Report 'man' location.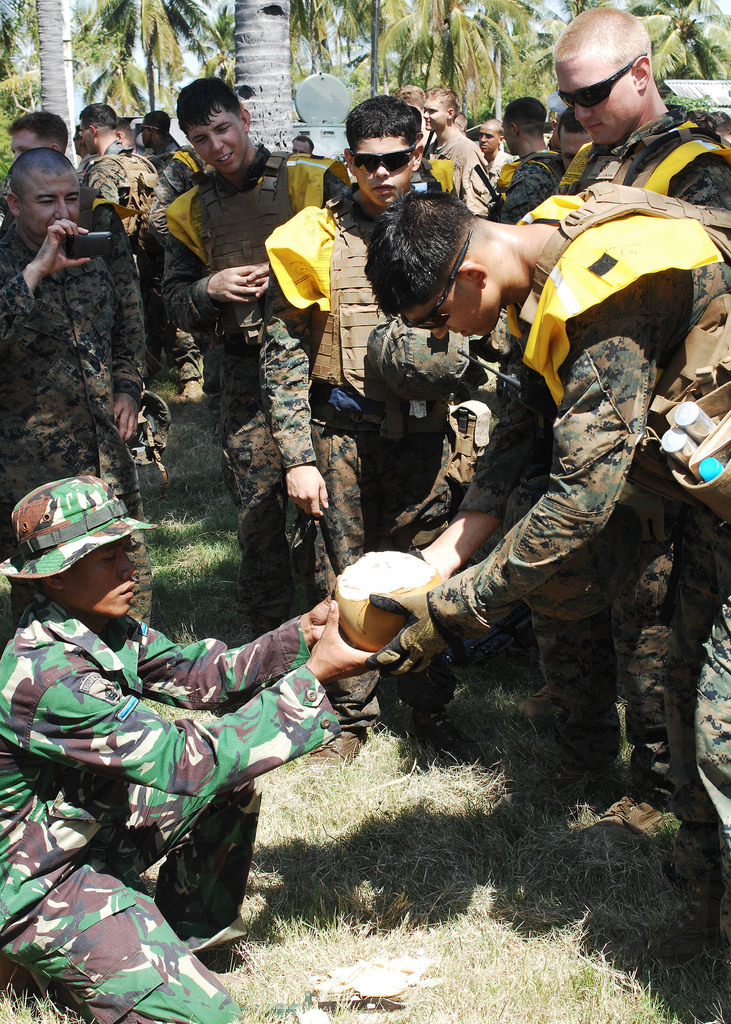
Report: <bbox>495, 92, 568, 228</bbox>.
